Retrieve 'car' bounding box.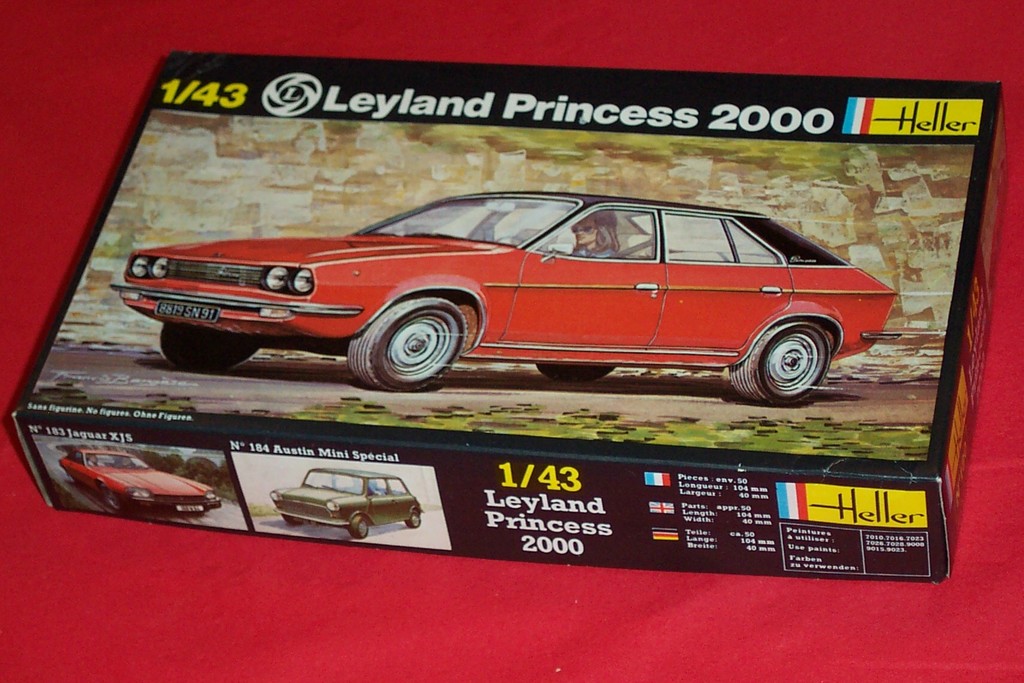
Bounding box: region(95, 180, 914, 400).
